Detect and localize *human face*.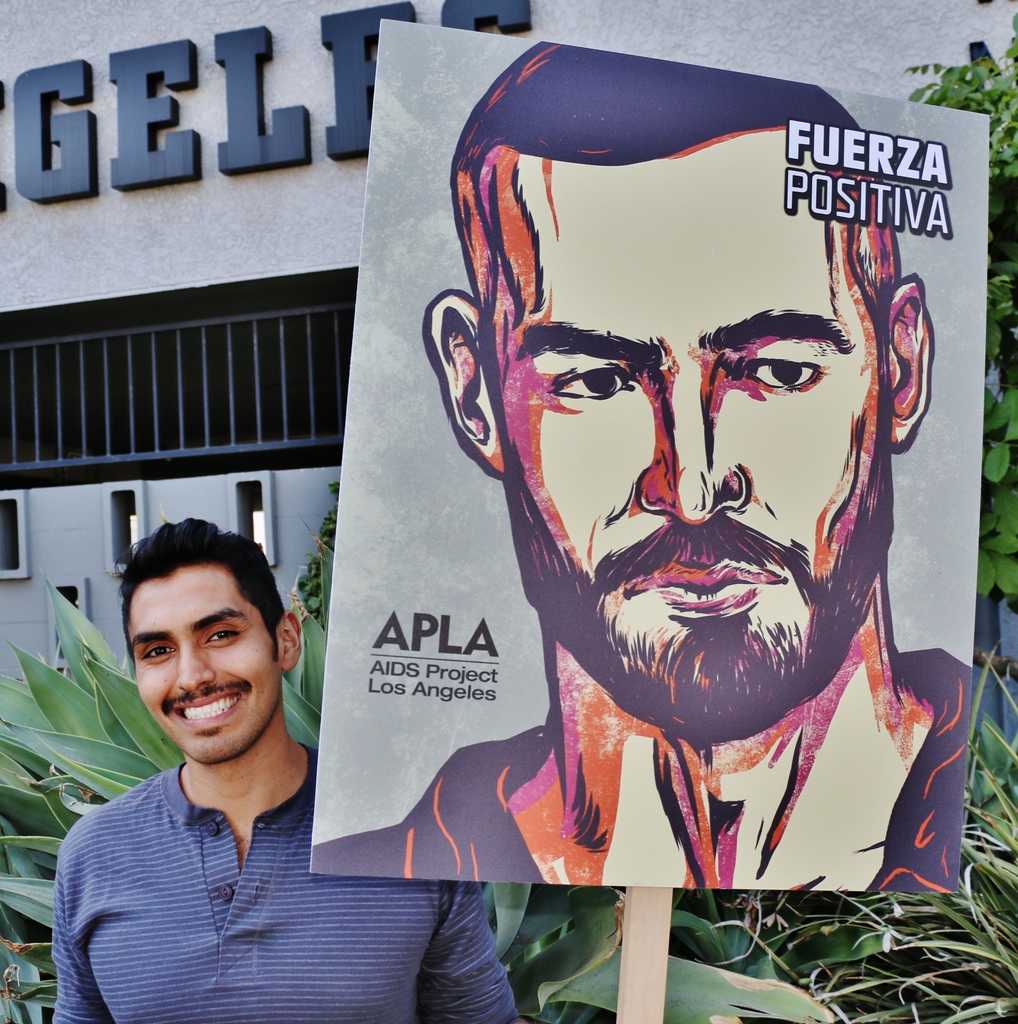
Localized at x1=486 y1=124 x2=888 y2=720.
